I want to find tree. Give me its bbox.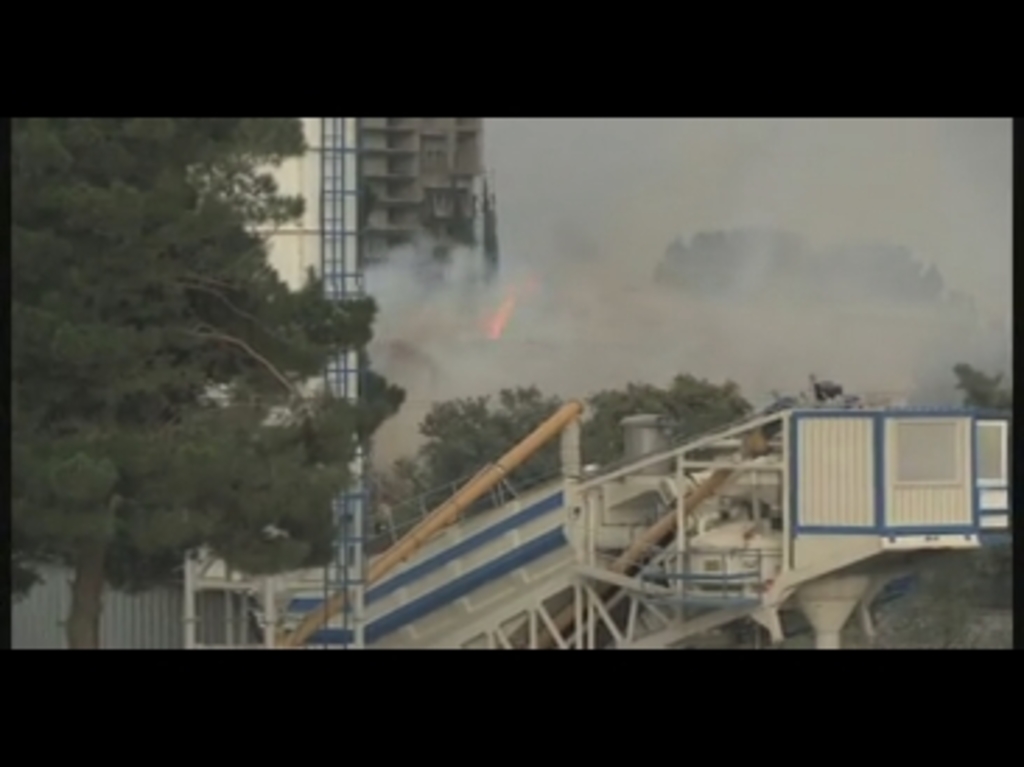
<region>946, 353, 1016, 414</region>.
